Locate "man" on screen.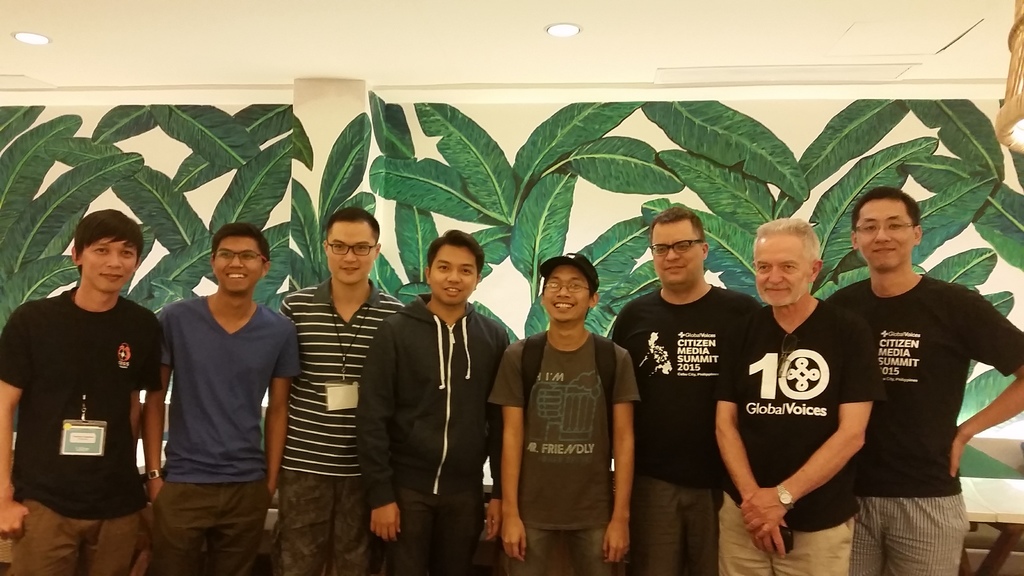
On screen at bbox=[266, 212, 407, 575].
